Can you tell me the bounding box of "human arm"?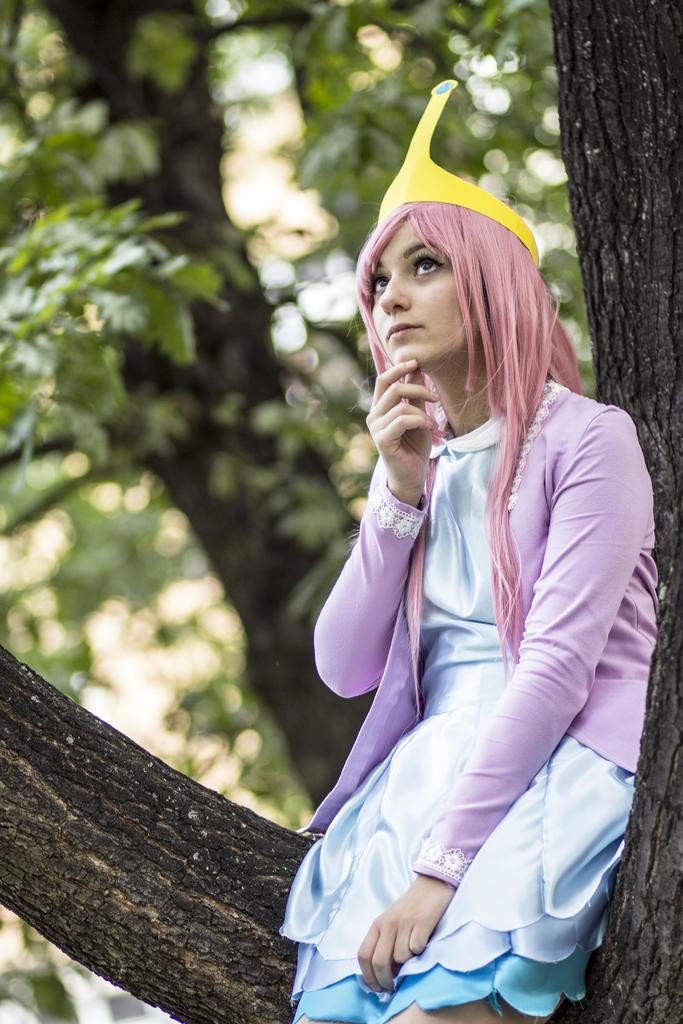
BBox(360, 404, 650, 993).
